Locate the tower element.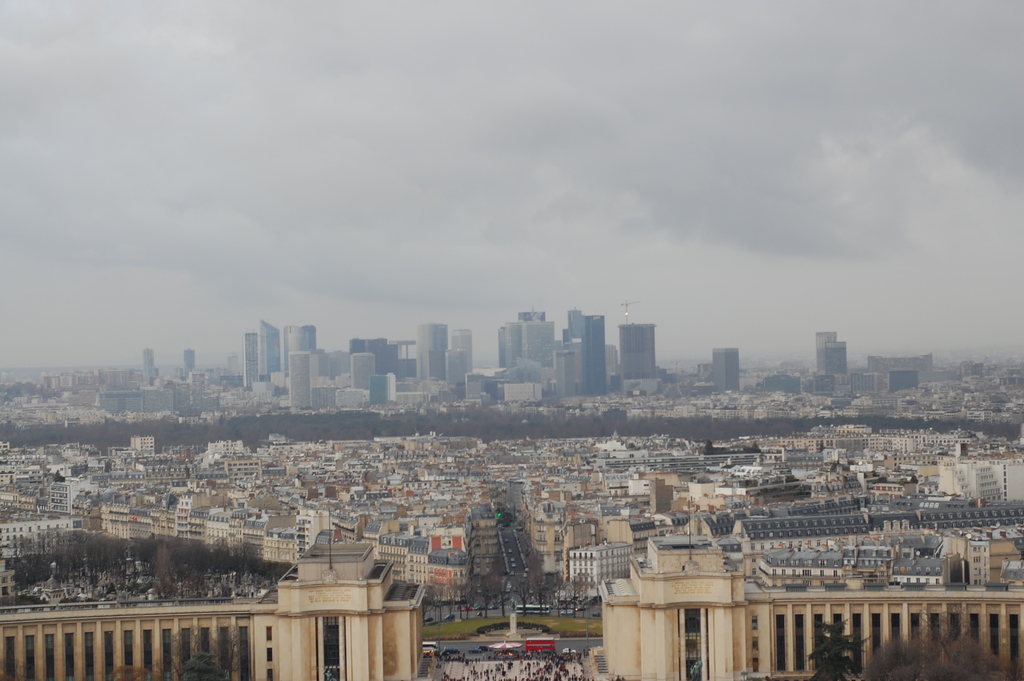
Element bbox: [x1=521, y1=326, x2=553, y2=371].
